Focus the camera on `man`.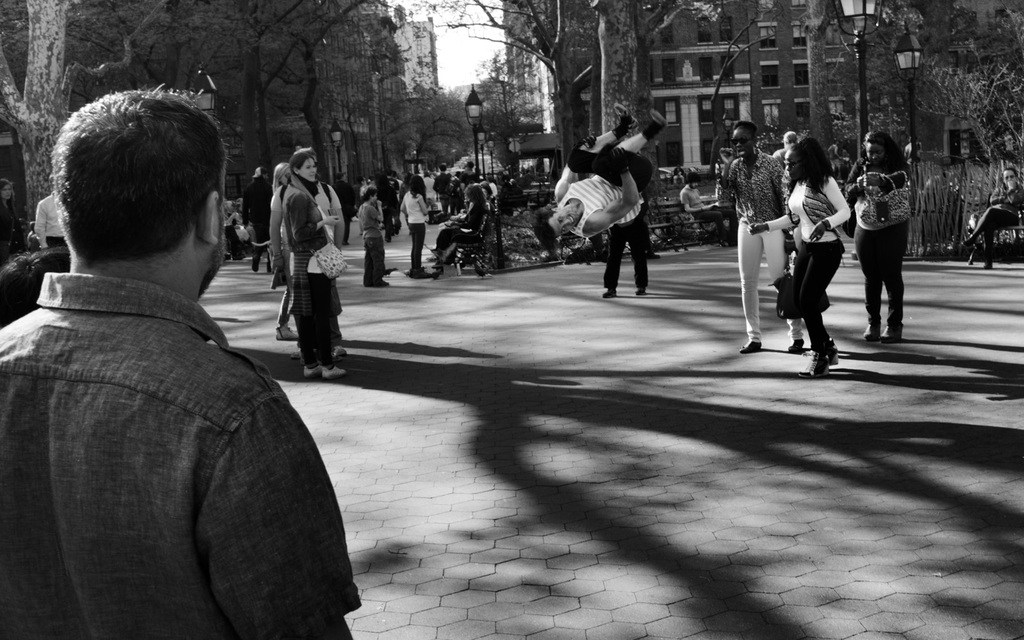
Focus region: box(460, 162, 481, 206).
